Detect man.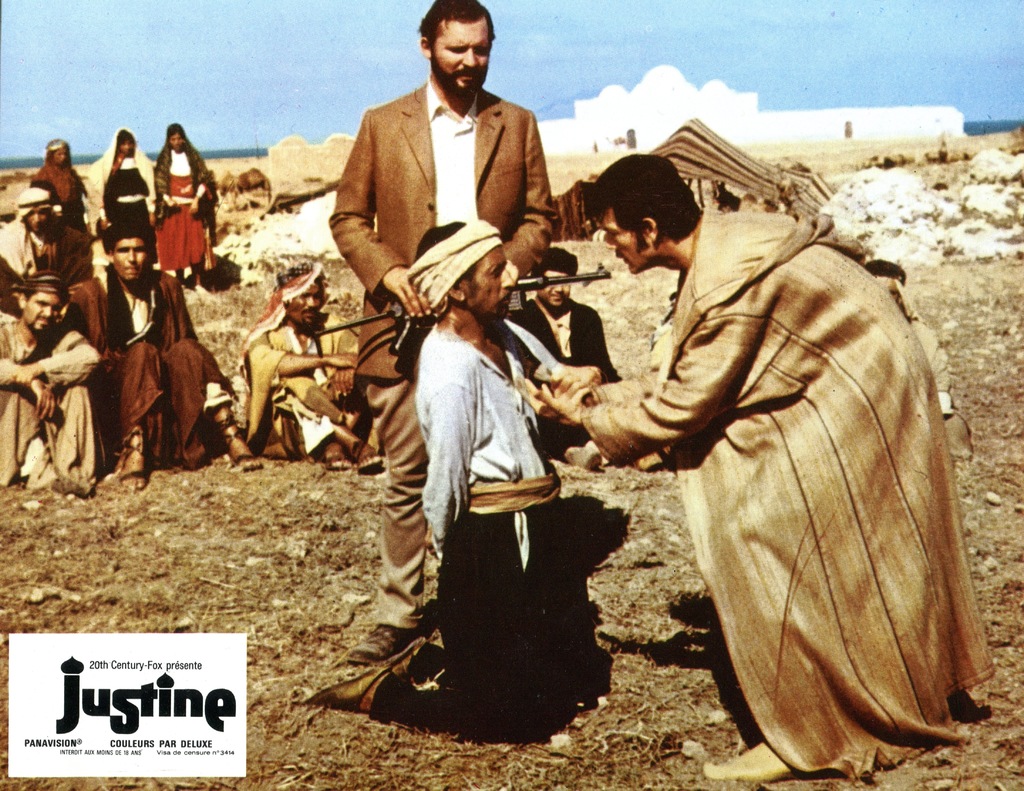
Detected at [left=239, top=258, right=385, bottom=465].
